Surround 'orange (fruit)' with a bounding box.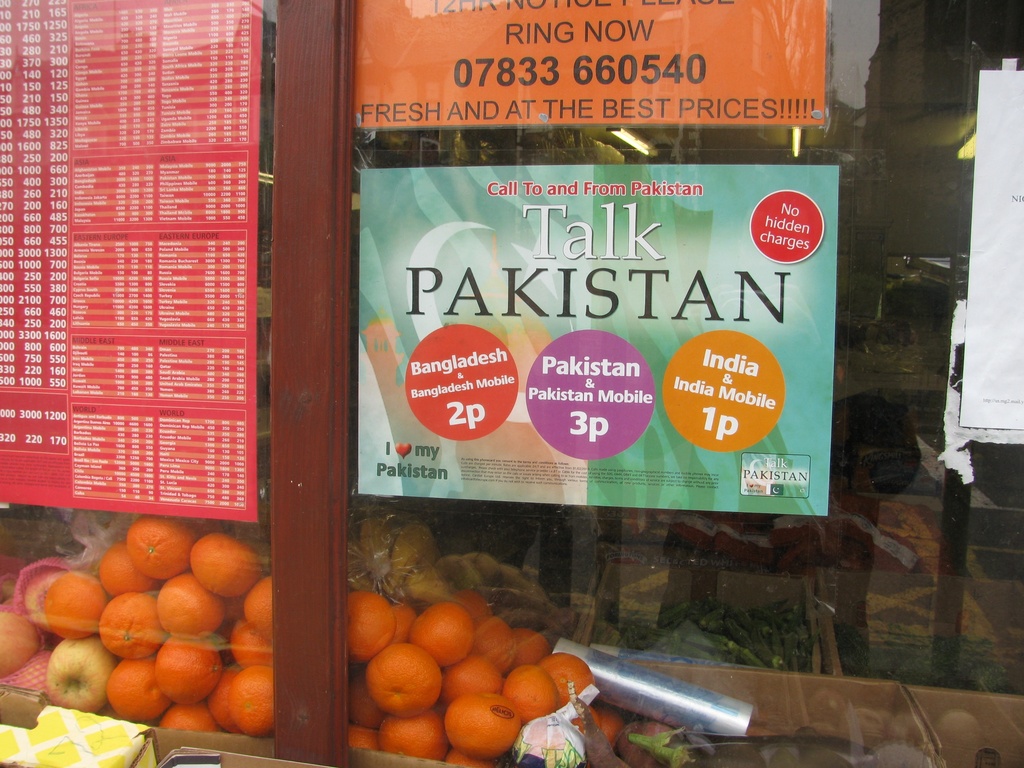
<bbox>504, 663, 567, 728</bbox>.
